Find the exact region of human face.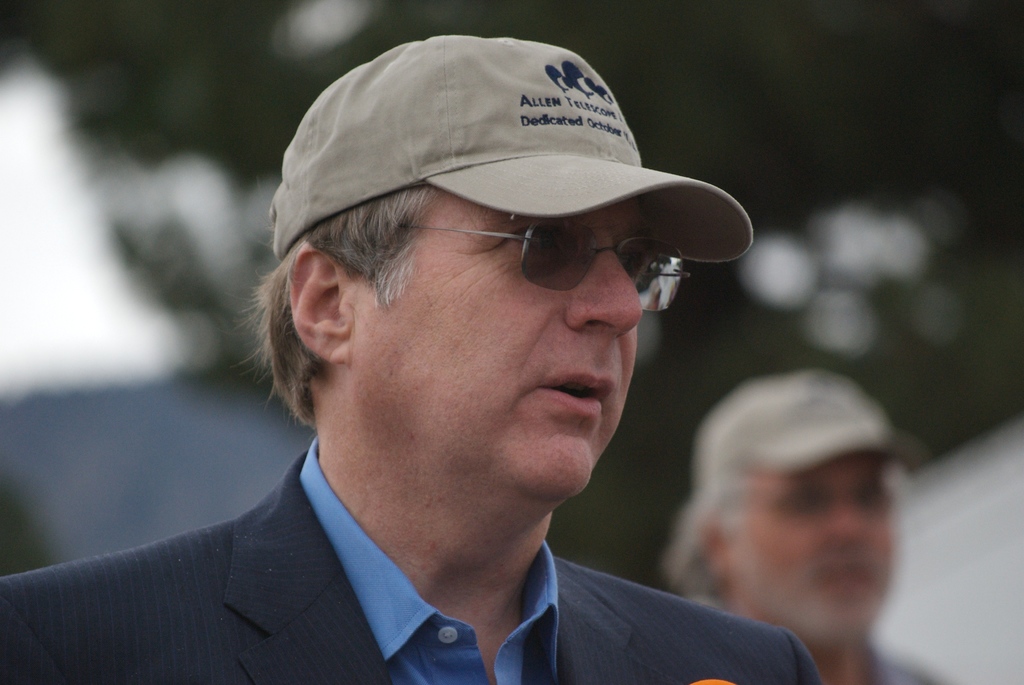
Exact region: <bbox>730, 457, 891, 622</bbox>.
